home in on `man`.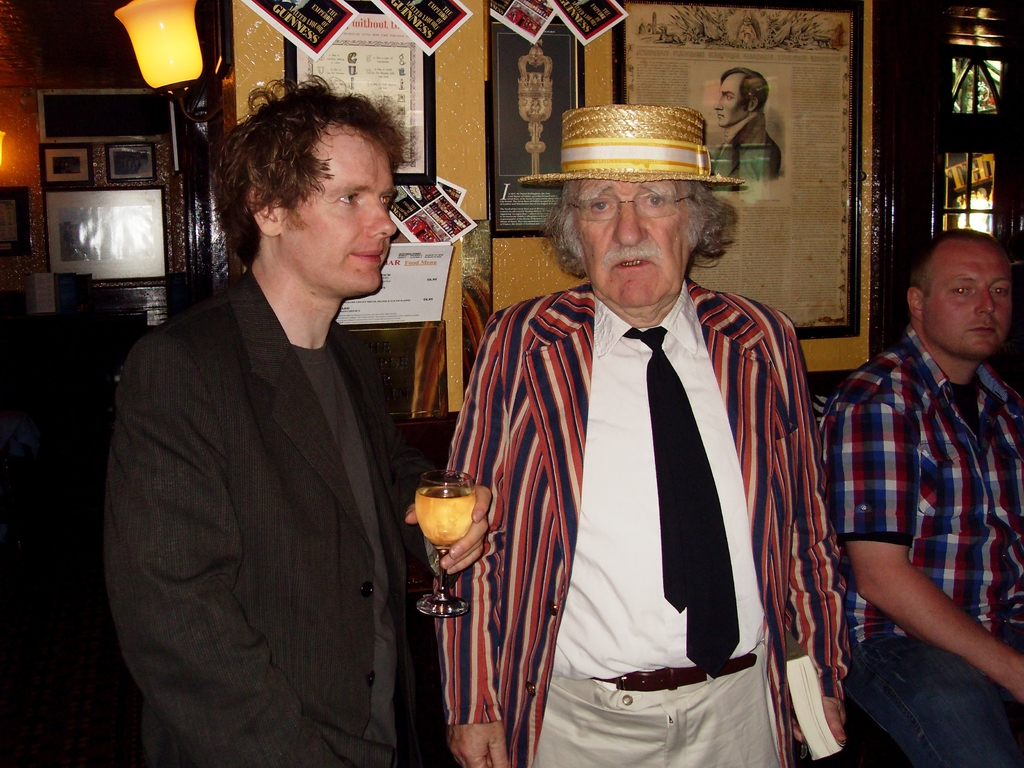
Homed in at {"left": 107, "top": 72, "right": 493, "bottom": 767}.
